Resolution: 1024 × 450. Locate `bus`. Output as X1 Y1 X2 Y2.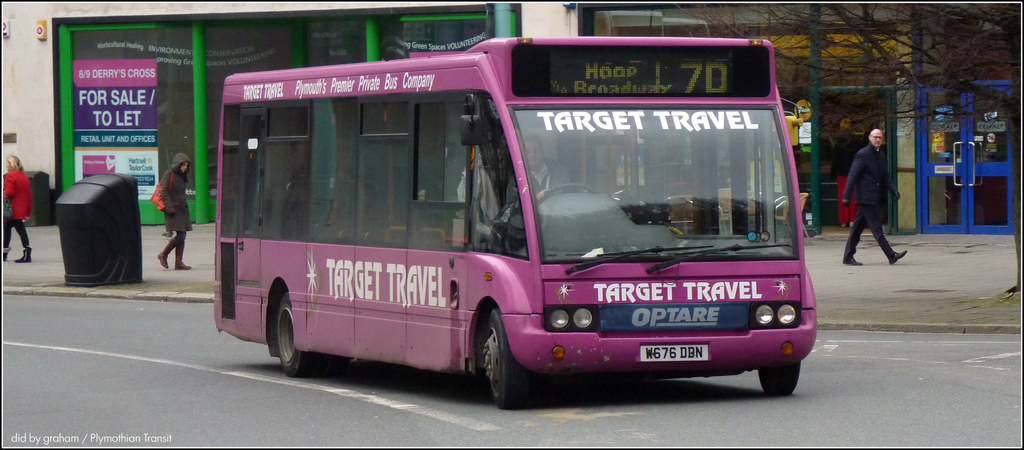
212 35 820 398.
